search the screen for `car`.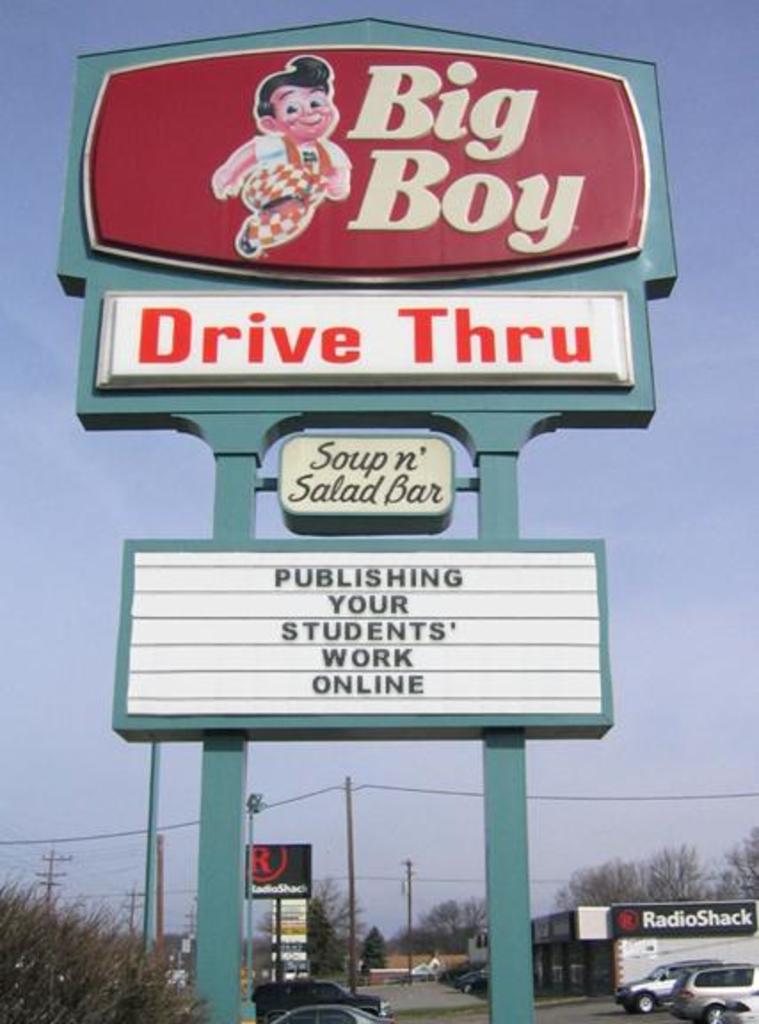
Found at left=263, top=971, right=391, bottom=1012.
